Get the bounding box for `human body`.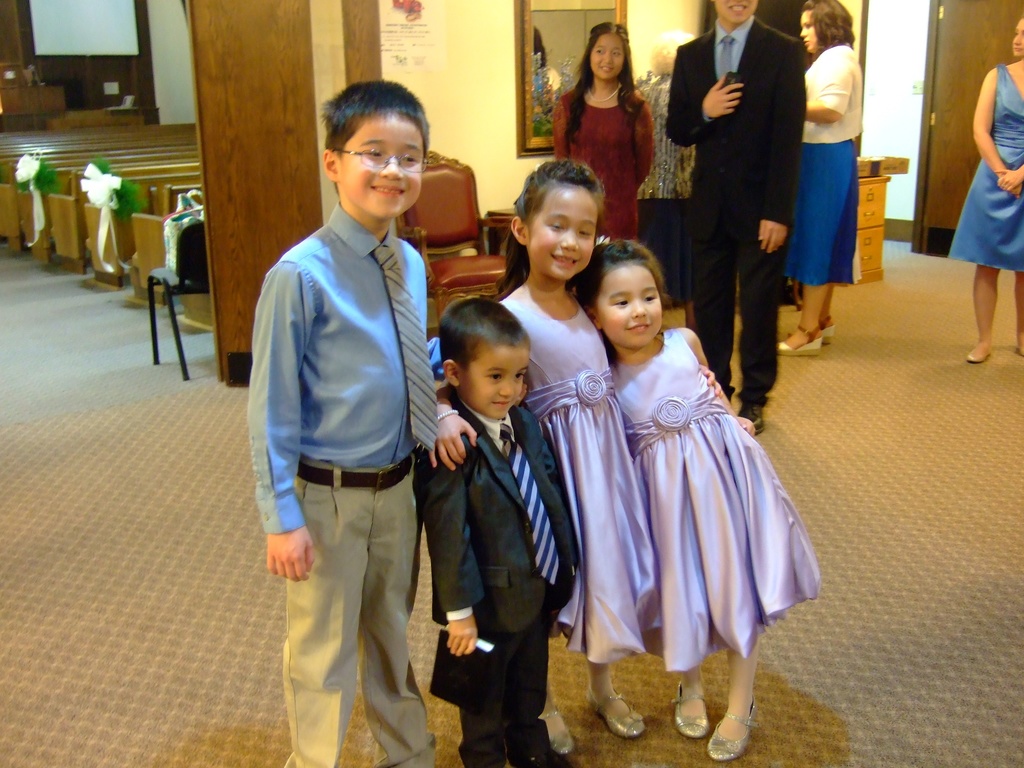
[left=419, top=403, right=584, bottom=767].
